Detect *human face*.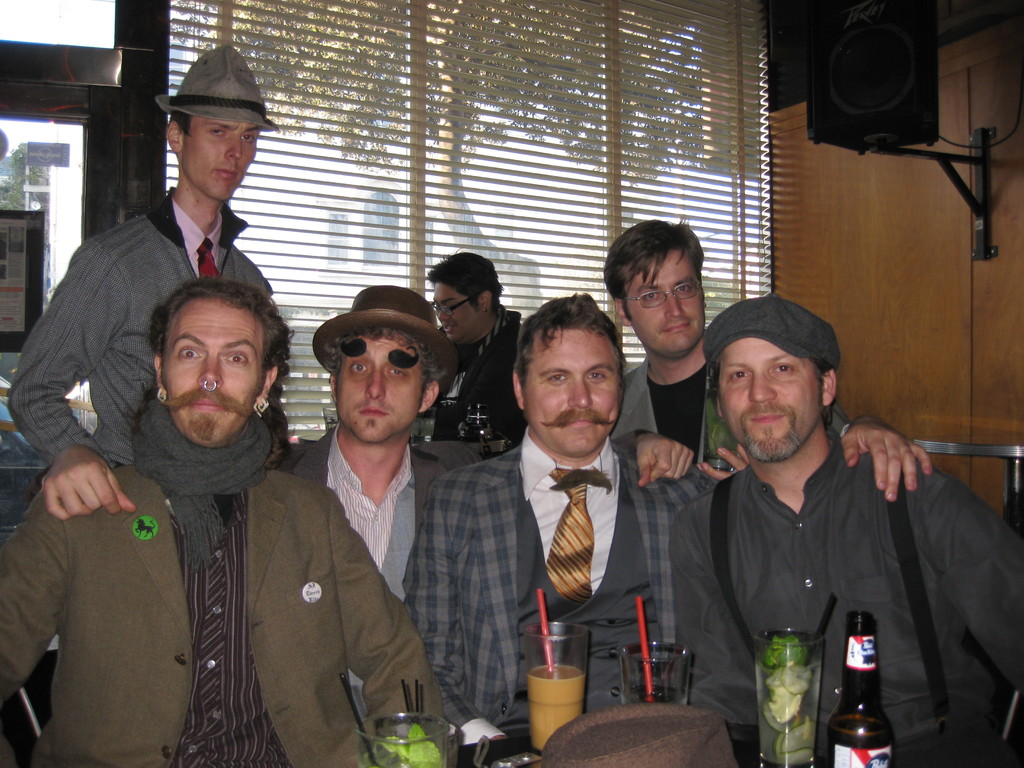
Detected at Rect(332, 336, 417, 447).
